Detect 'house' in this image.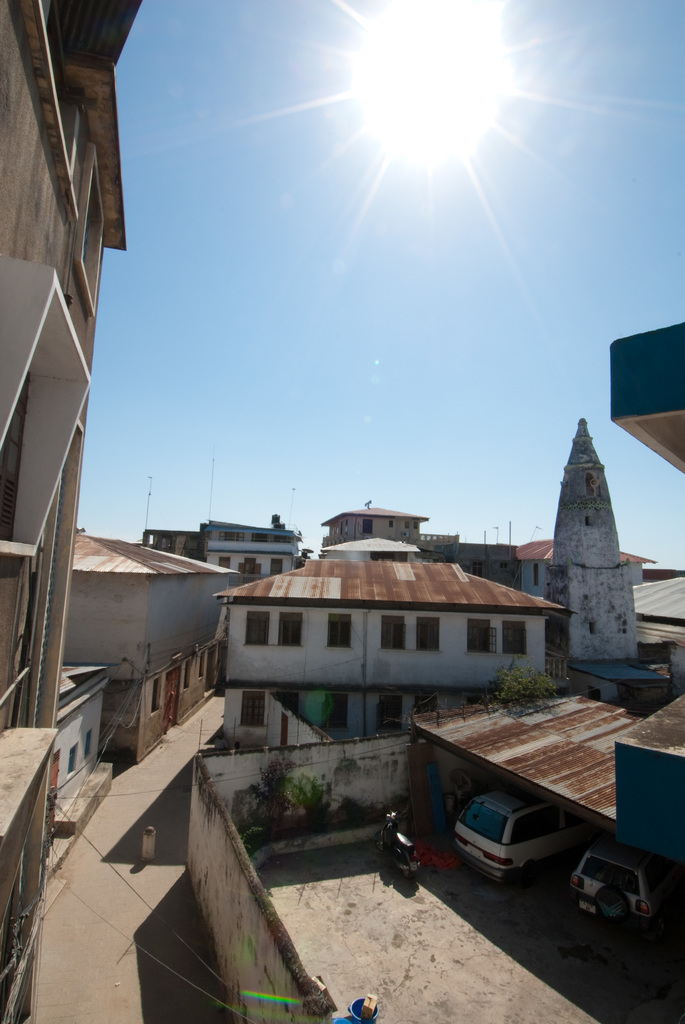
Detection: (54,662,113,833).
